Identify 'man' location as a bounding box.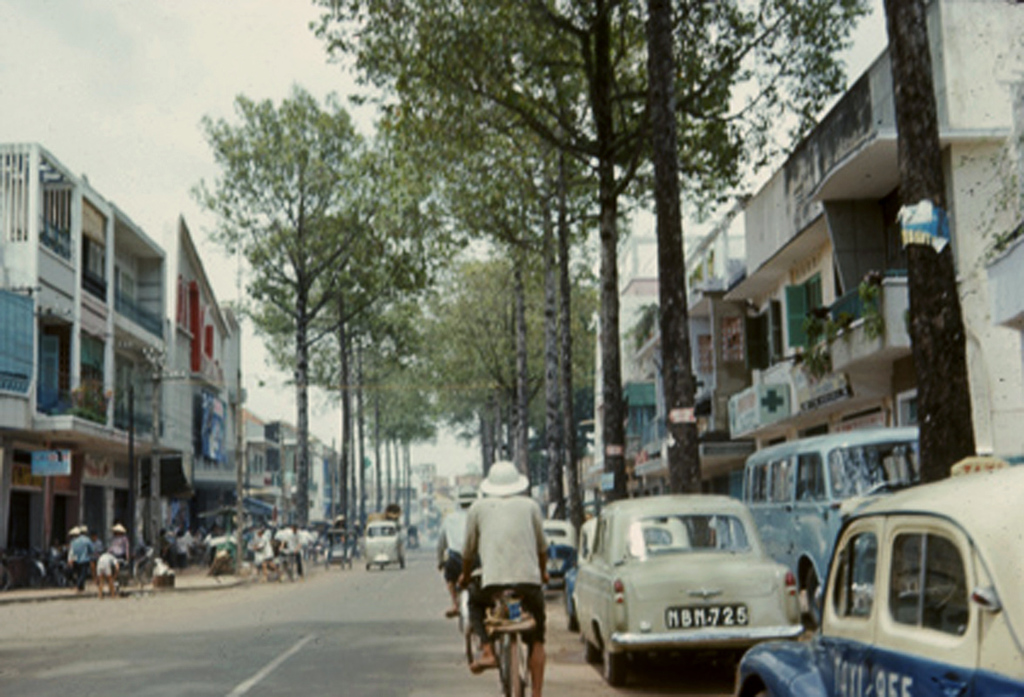
60 528 90 582.
